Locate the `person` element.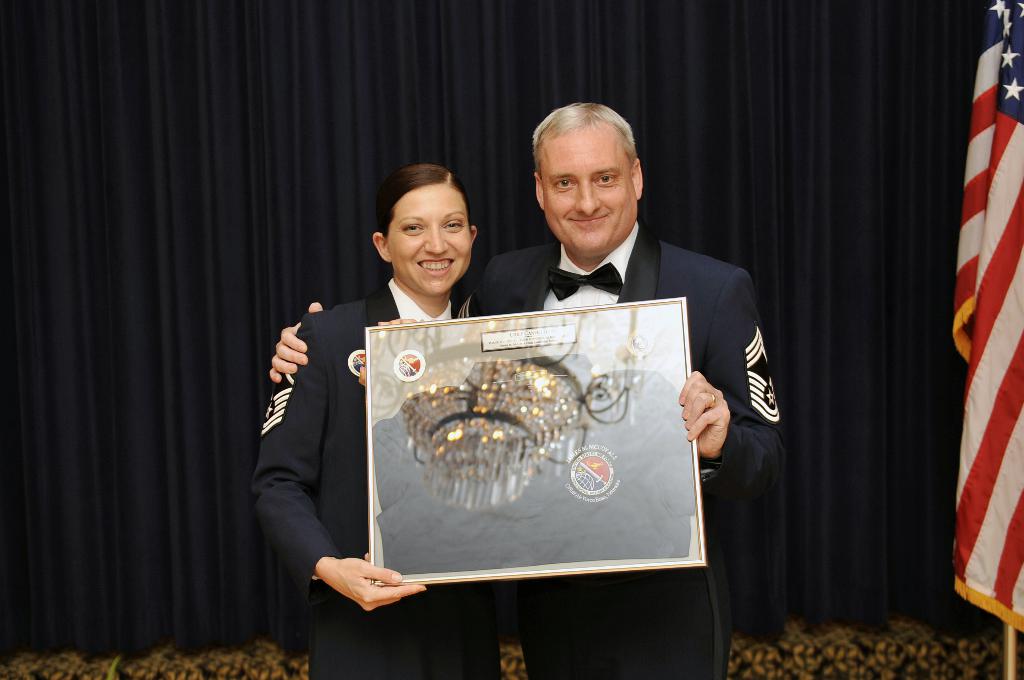
Element bbox: [left=353, top=144, right=756, bottom=636].
